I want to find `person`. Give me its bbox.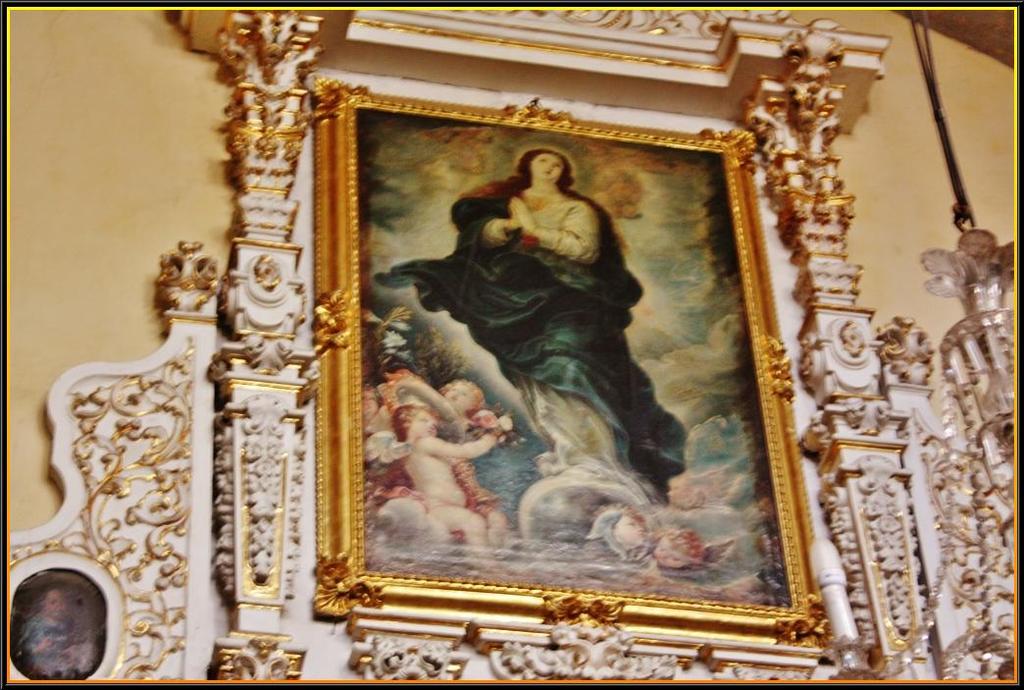
BBox(405, 400, 502, 570).
